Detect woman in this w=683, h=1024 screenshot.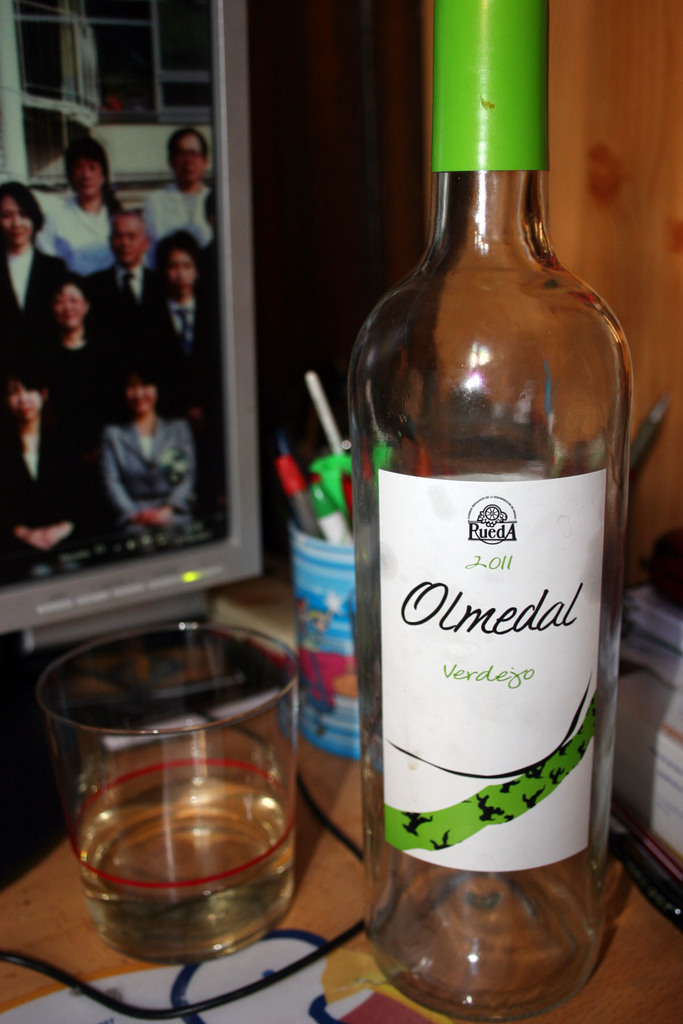
Detection: 97 355 191 539.
